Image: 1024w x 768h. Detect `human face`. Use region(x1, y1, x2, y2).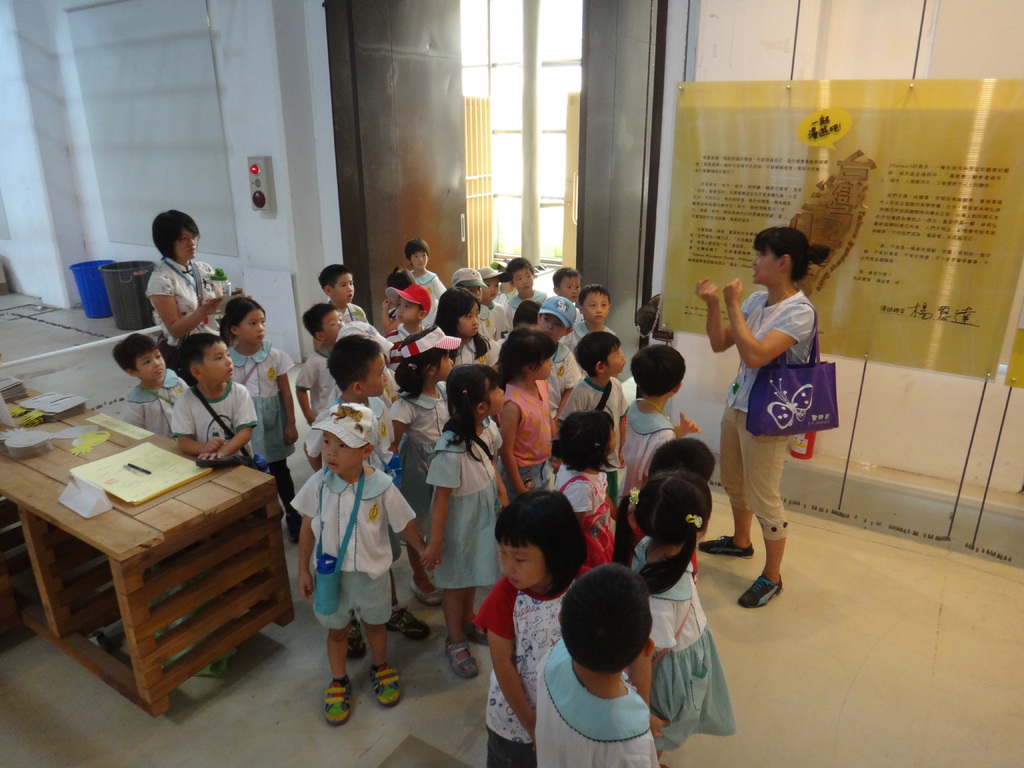
region(749, 250, 784, 282).
